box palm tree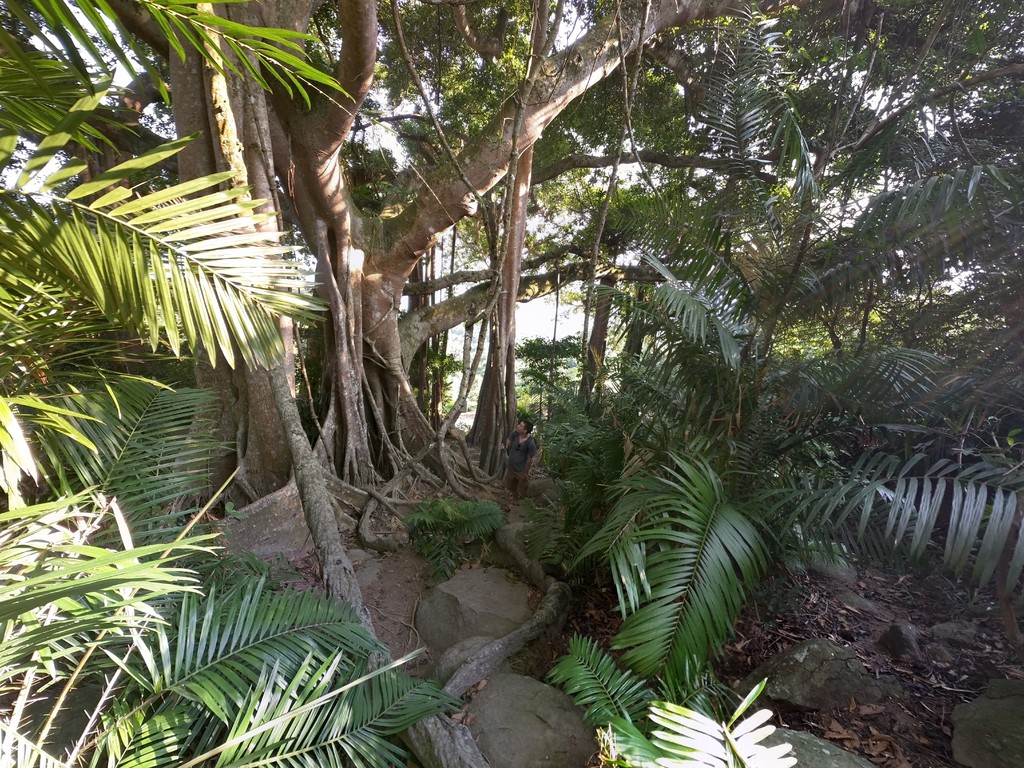
<region>591, 1, 782, 331</region>
